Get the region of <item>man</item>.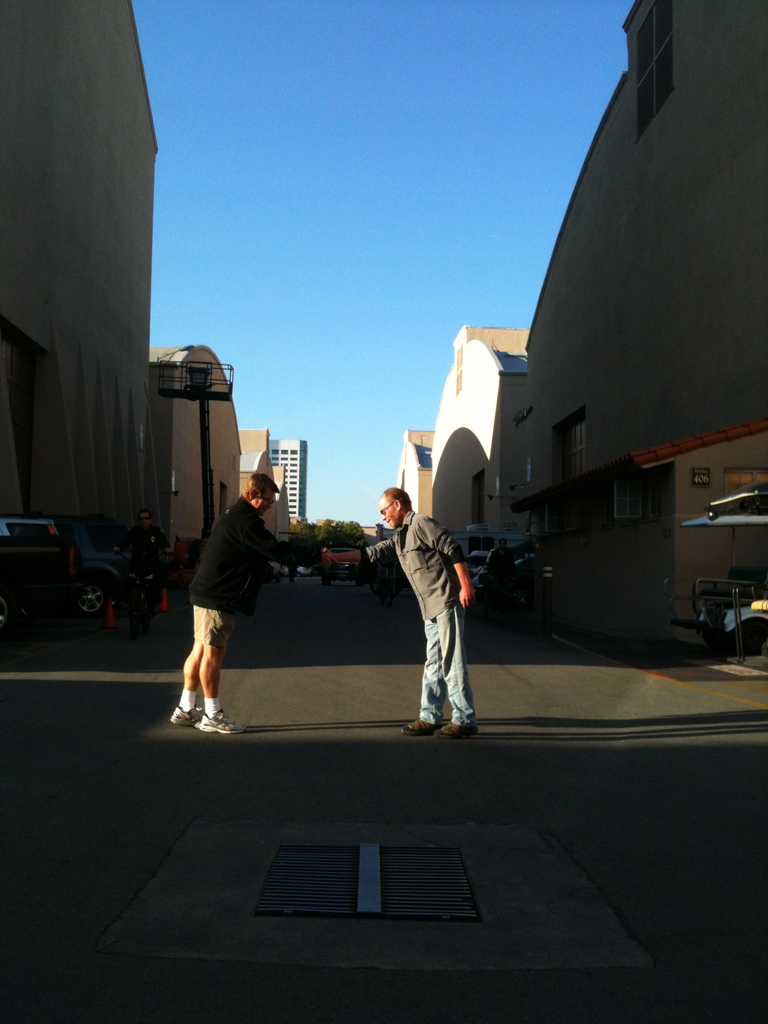
<region>315, 487, 472, 746</region>.
